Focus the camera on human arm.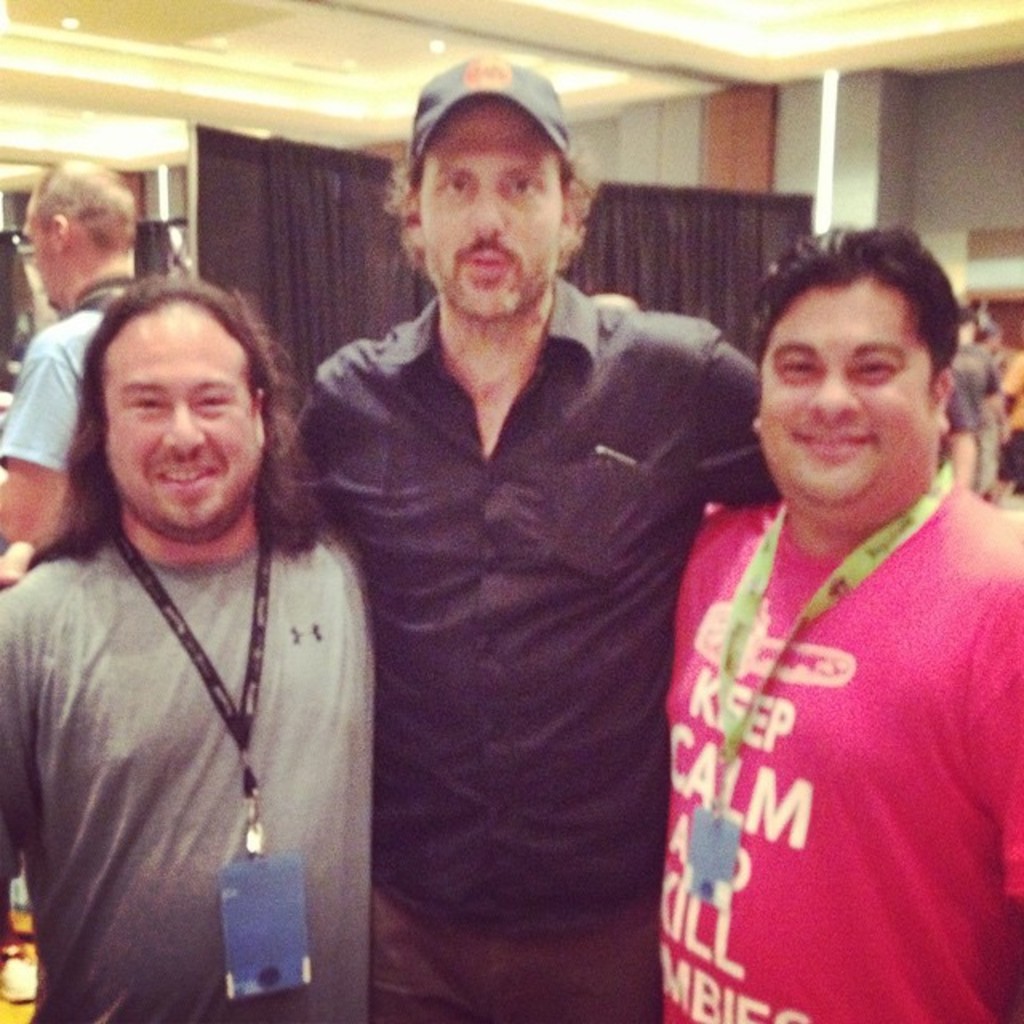
Focus region: Rect(0, 358, 325, 589).
